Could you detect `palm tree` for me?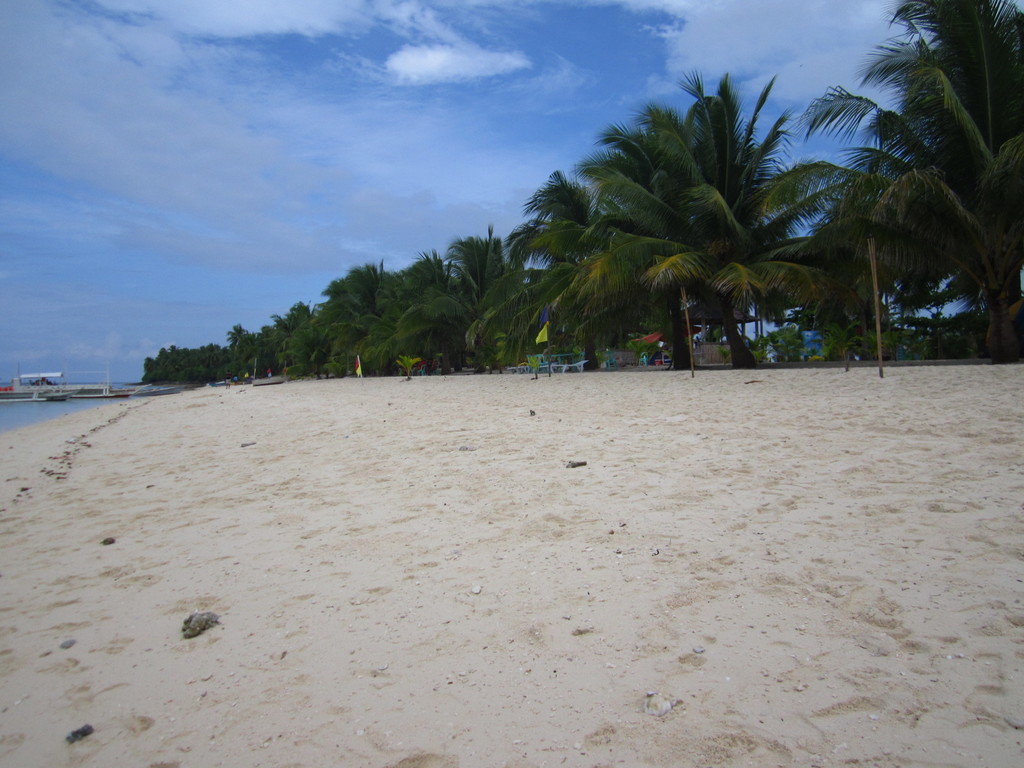
Detection result: box(437, 232, 535, 339).
